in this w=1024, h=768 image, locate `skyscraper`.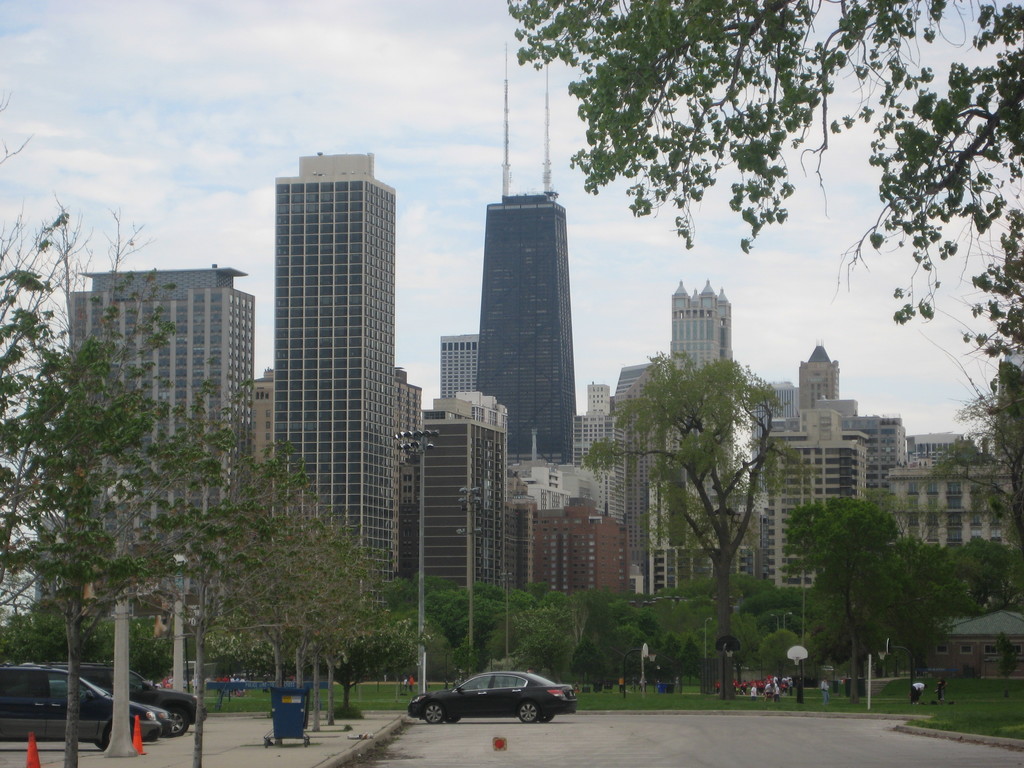
Bounding box: <bbox>661, 275, 734, 532</bbox>.
